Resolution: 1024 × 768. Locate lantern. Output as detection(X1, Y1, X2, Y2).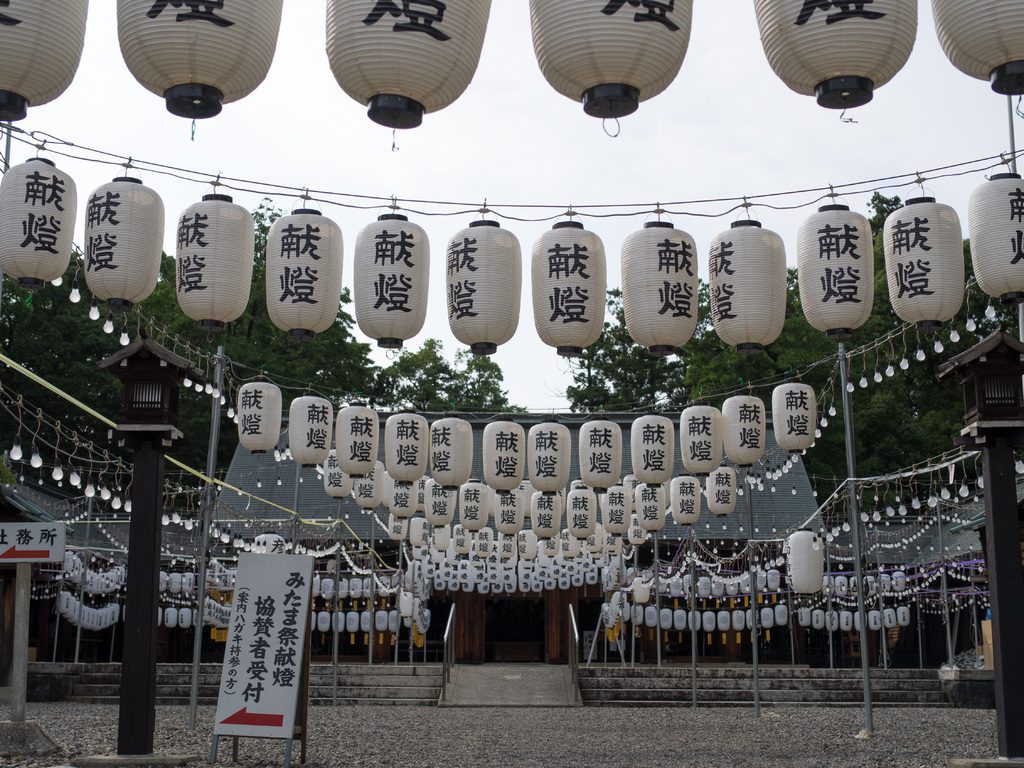
detection(775, 606, 787, 626).
